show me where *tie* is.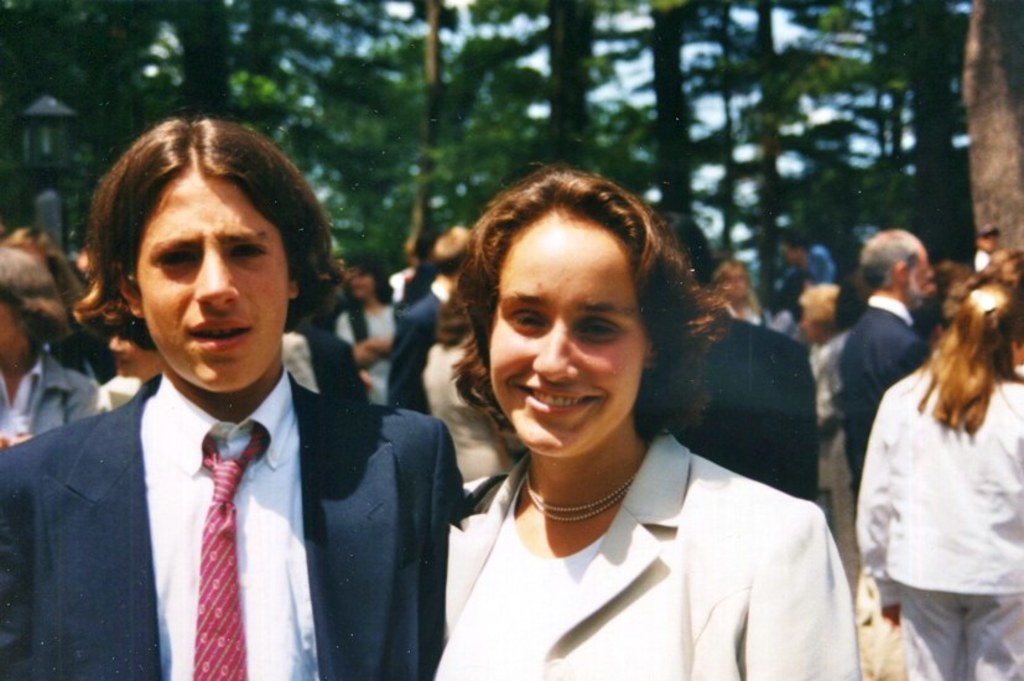
*tie* is at BBox(192, 422, 267, 680).
